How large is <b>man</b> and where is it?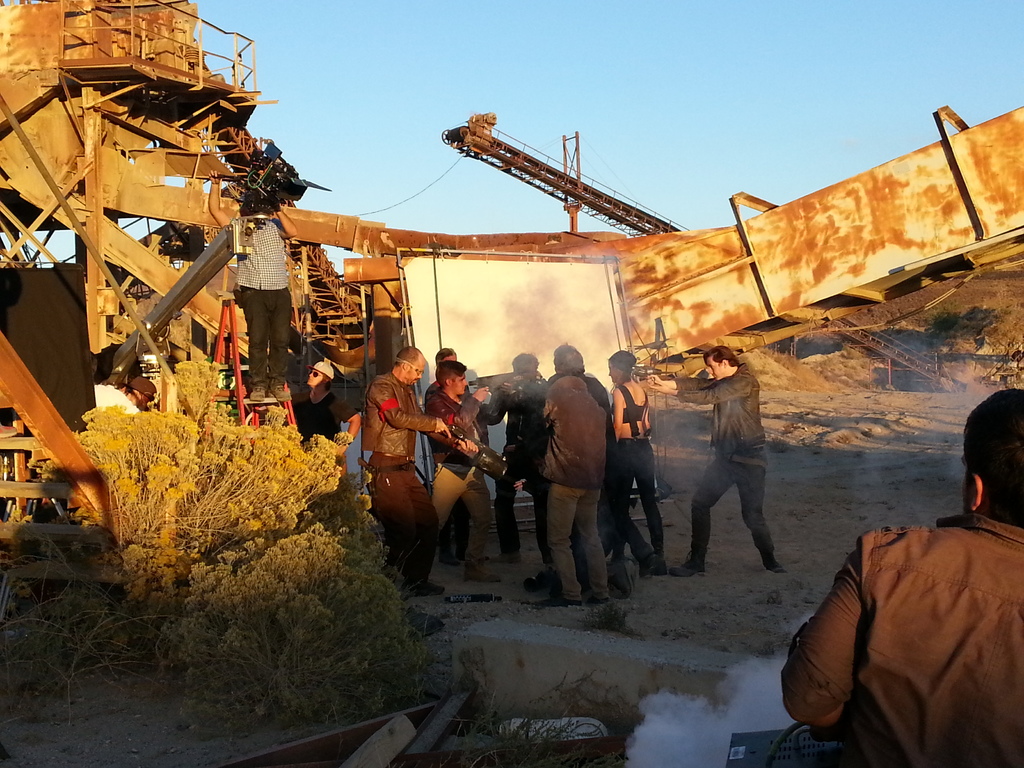
Bounding box: [left=643, top=348, right=786, bottom=586].
